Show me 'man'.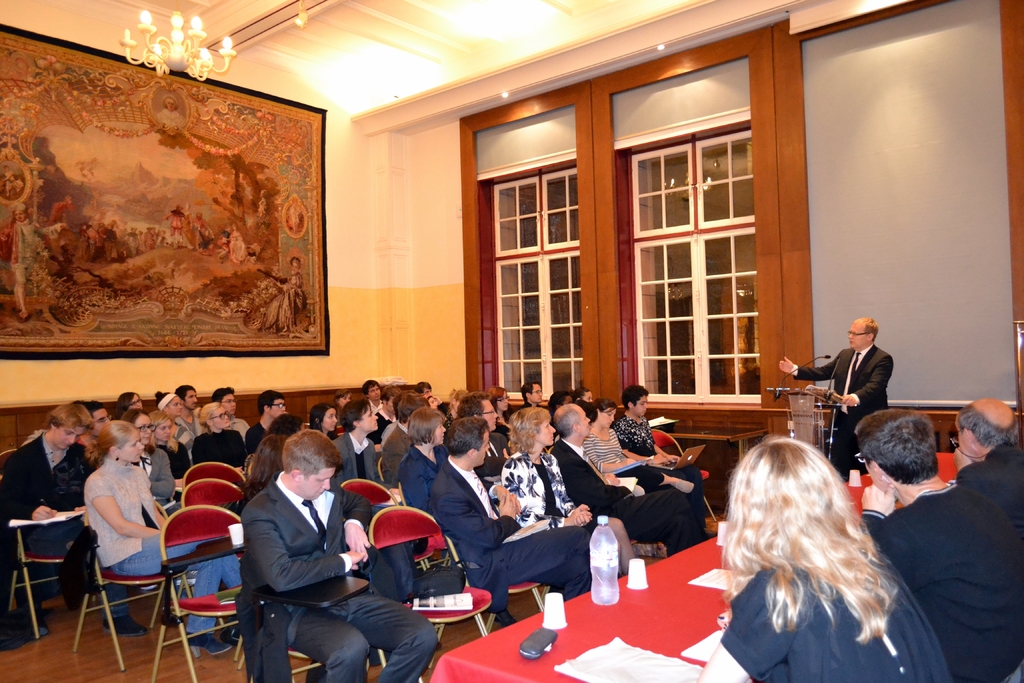
'man' is here: x1=374 y1=382 x2=407 y2=442.
